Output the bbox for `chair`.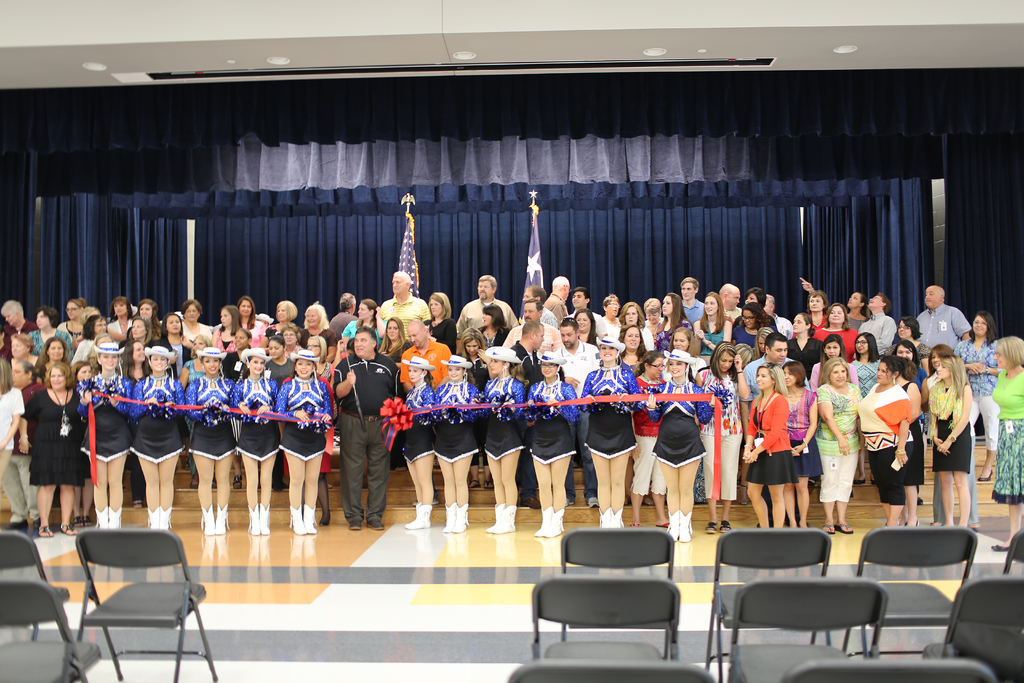
[841,525,984,656].
